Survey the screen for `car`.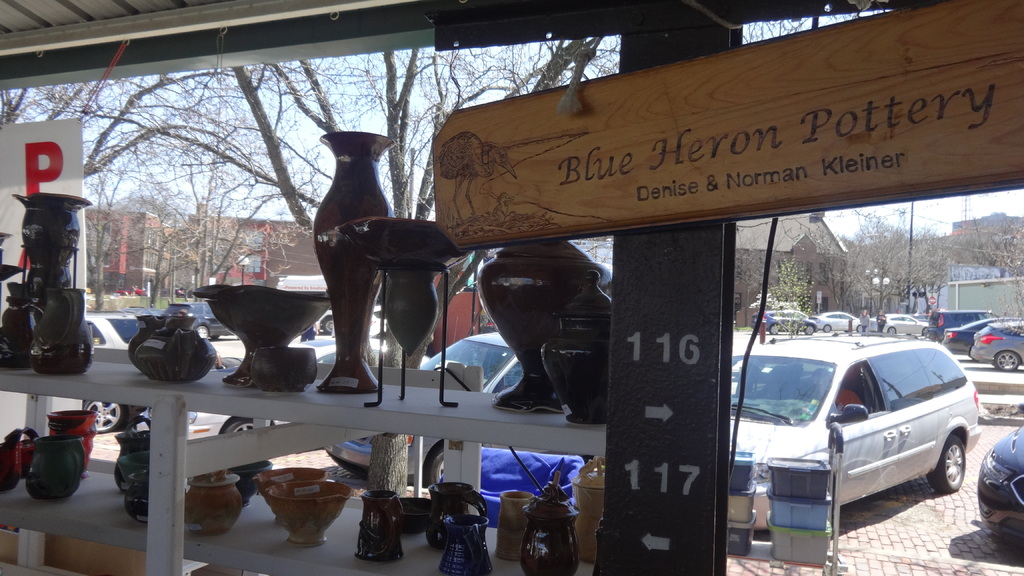
Survey found: 202 307 392 439.
